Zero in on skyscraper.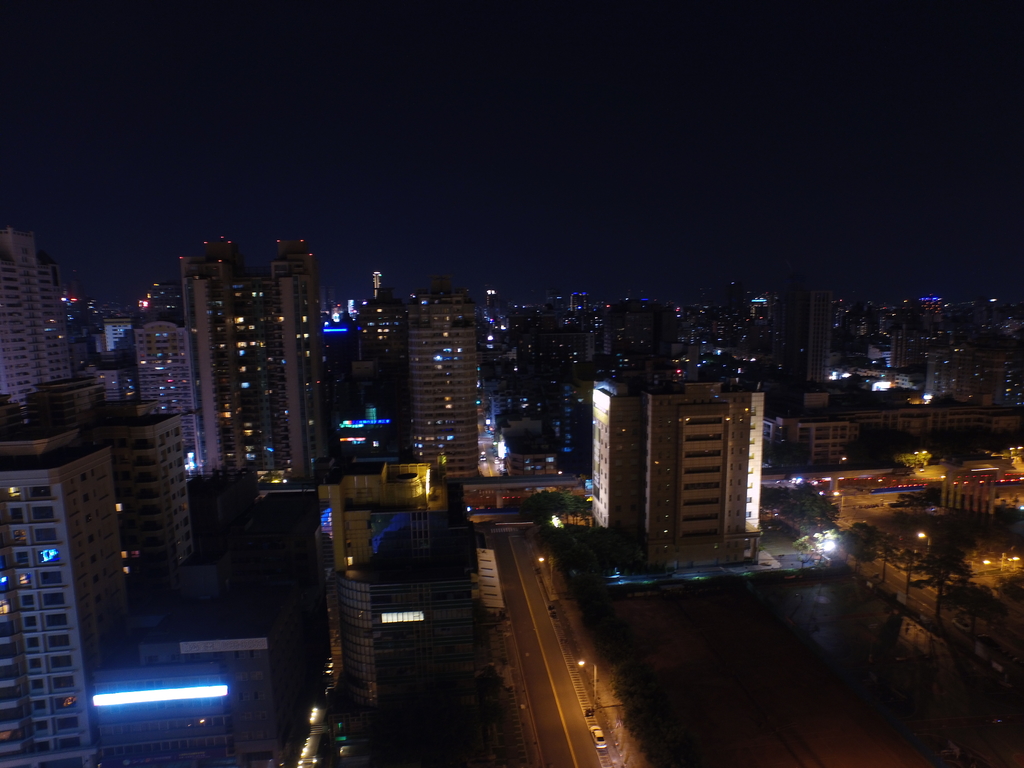
Zeroed in: 154/231/334/504.
